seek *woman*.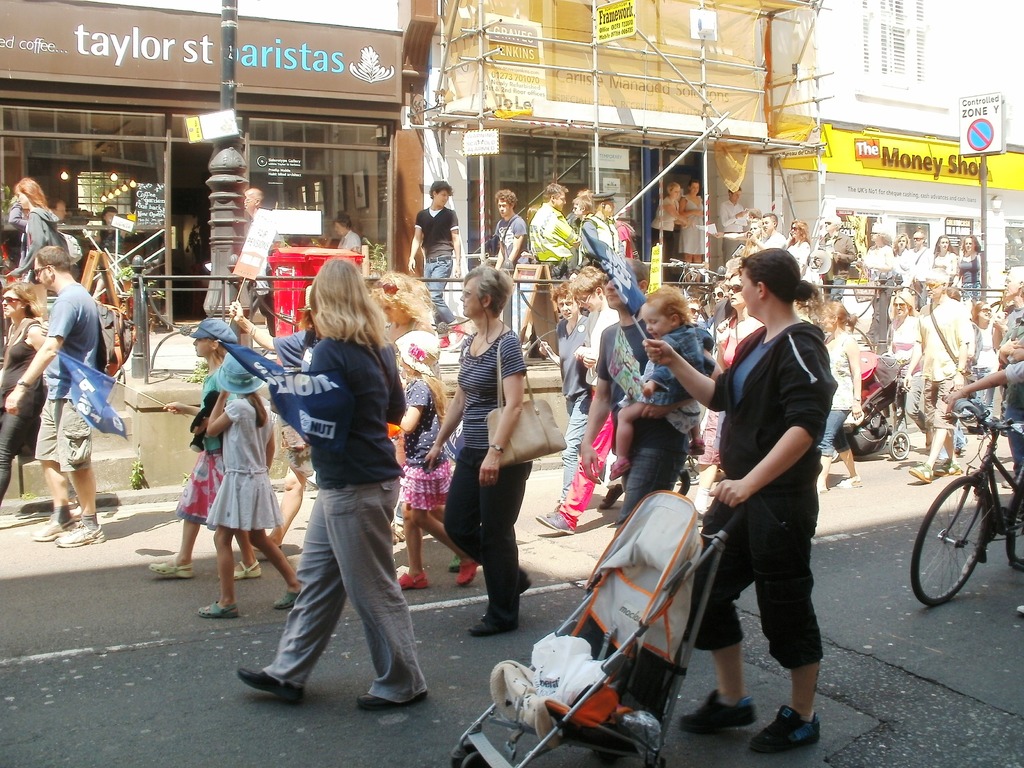
box(810, 296, 872, 497).
